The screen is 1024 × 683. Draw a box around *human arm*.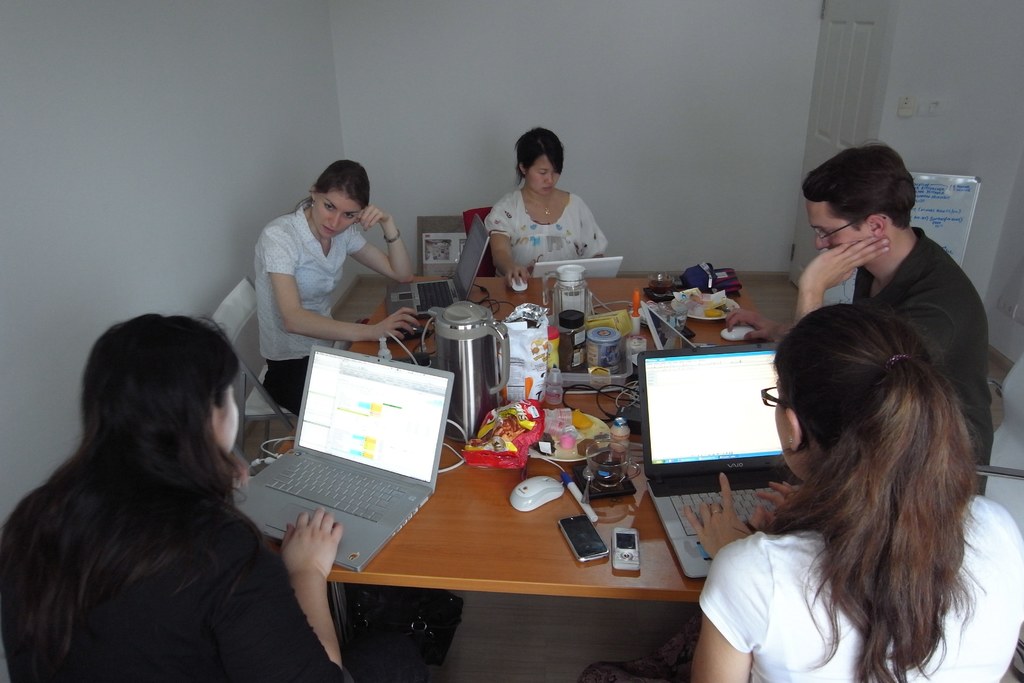
l=478, t=192, r=534, b=294.
